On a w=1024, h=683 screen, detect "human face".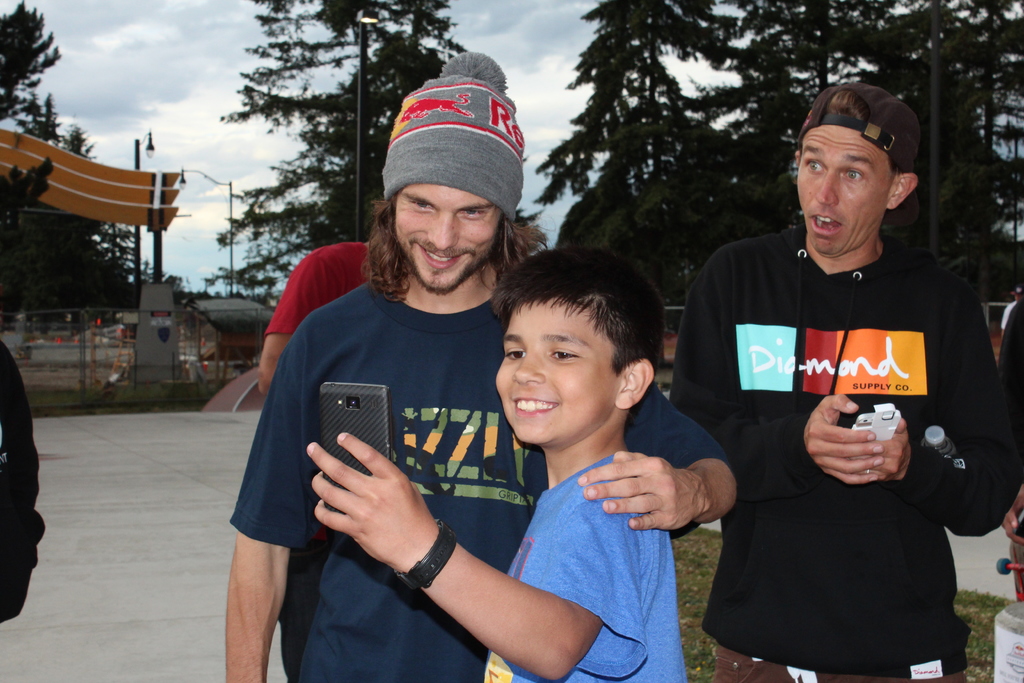
(490, 297, 624, 448).
